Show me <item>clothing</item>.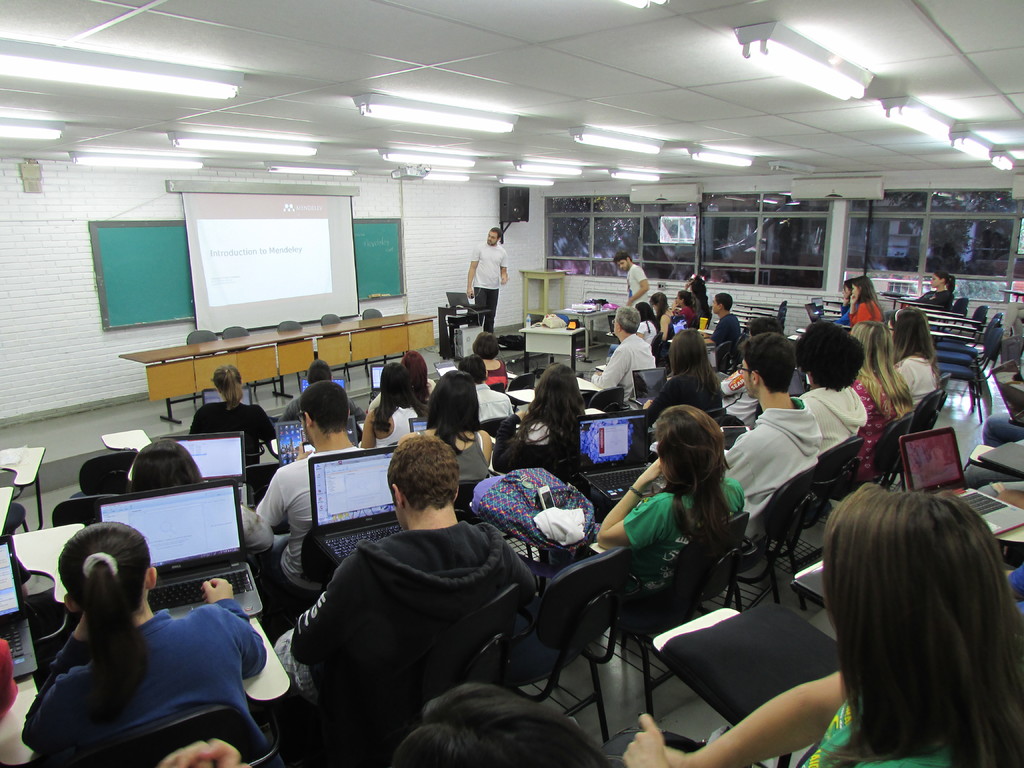
<item>clothing</item> is here: region(369, 376, 440, 406).
